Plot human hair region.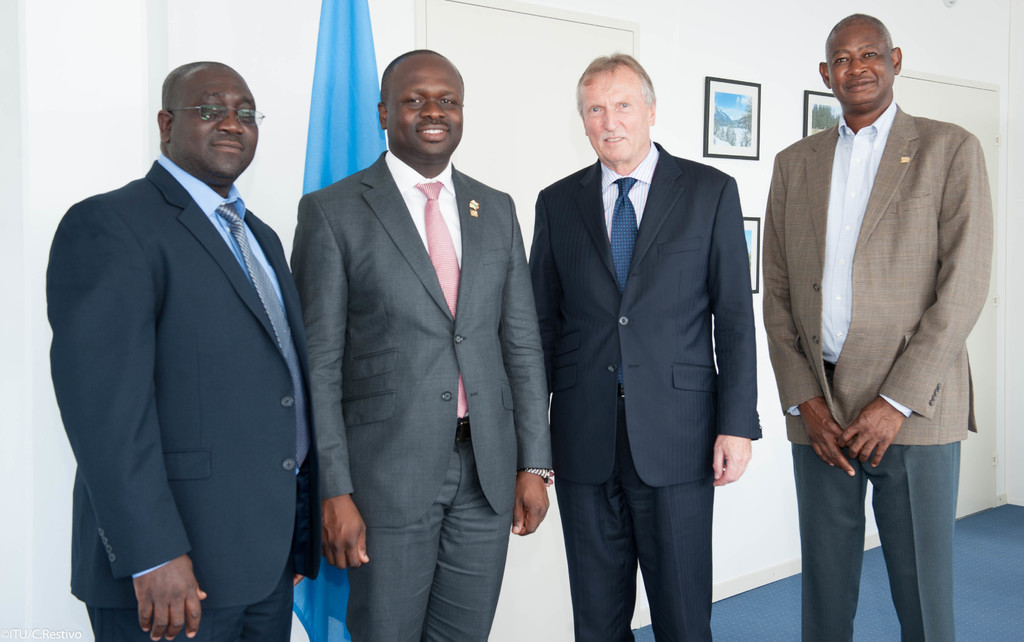
Plotted at pyautogui.locateOnScreen(579, 57, 664, 137).
